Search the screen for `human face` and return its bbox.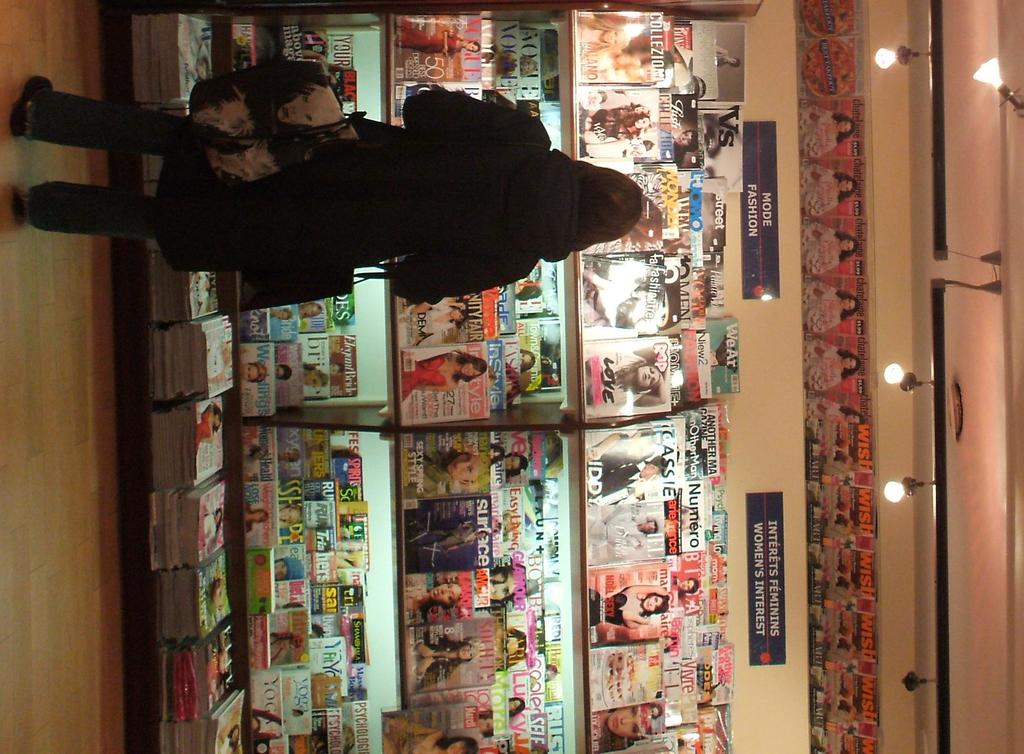
Found: <box>275,562,286,582</box>.
